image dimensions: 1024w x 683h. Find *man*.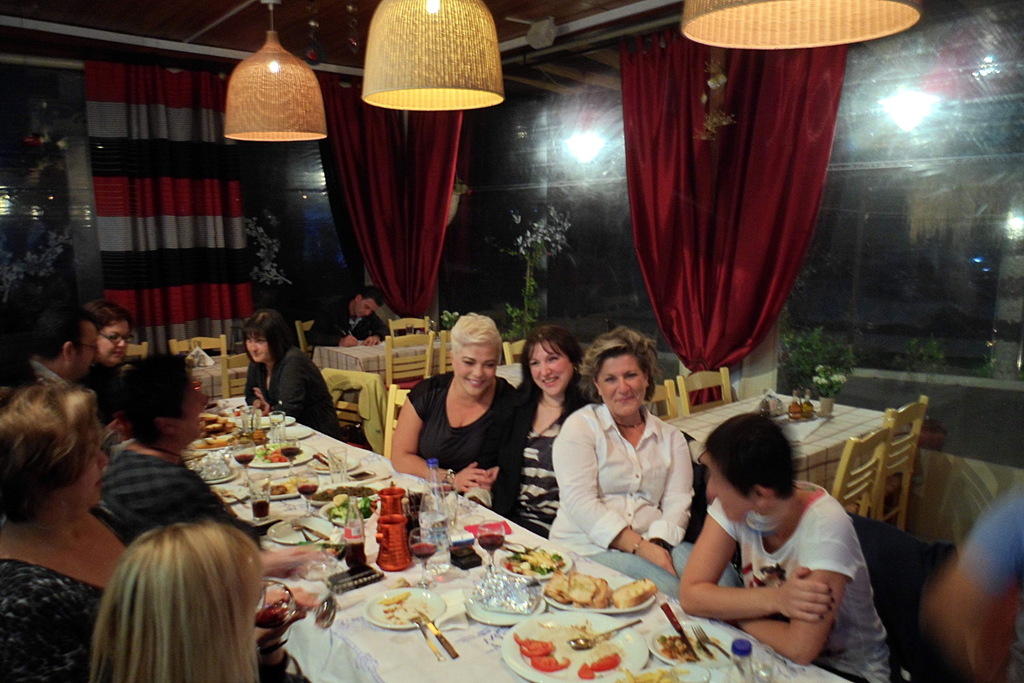
(30,300,106,391).
